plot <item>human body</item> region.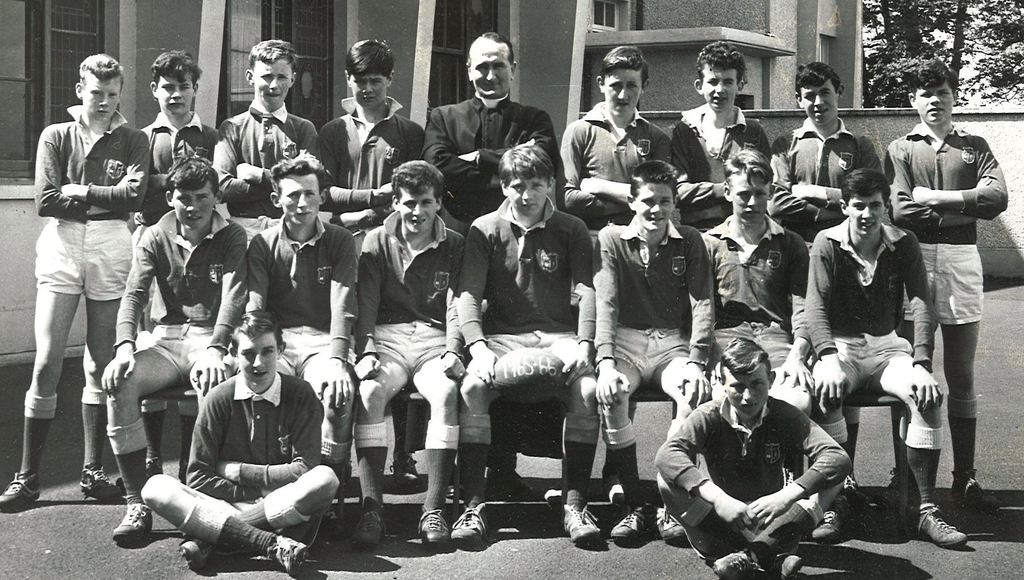
Plotted at 564/97/666/216.
